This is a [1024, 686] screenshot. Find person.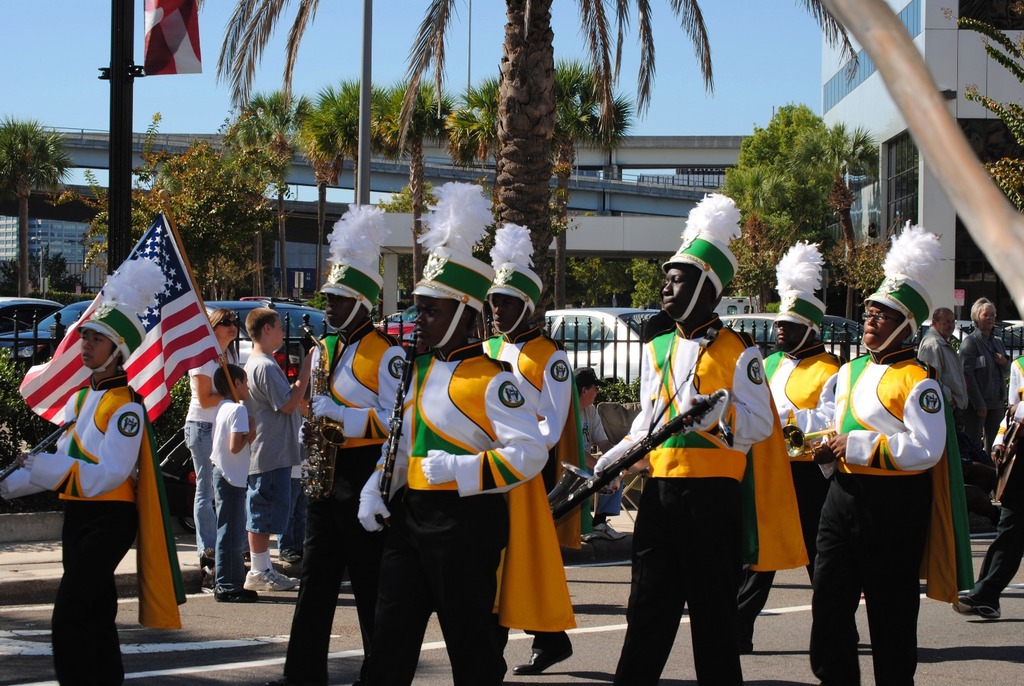
Bounding box: left=360, top=174, right=577, bottom=685.
